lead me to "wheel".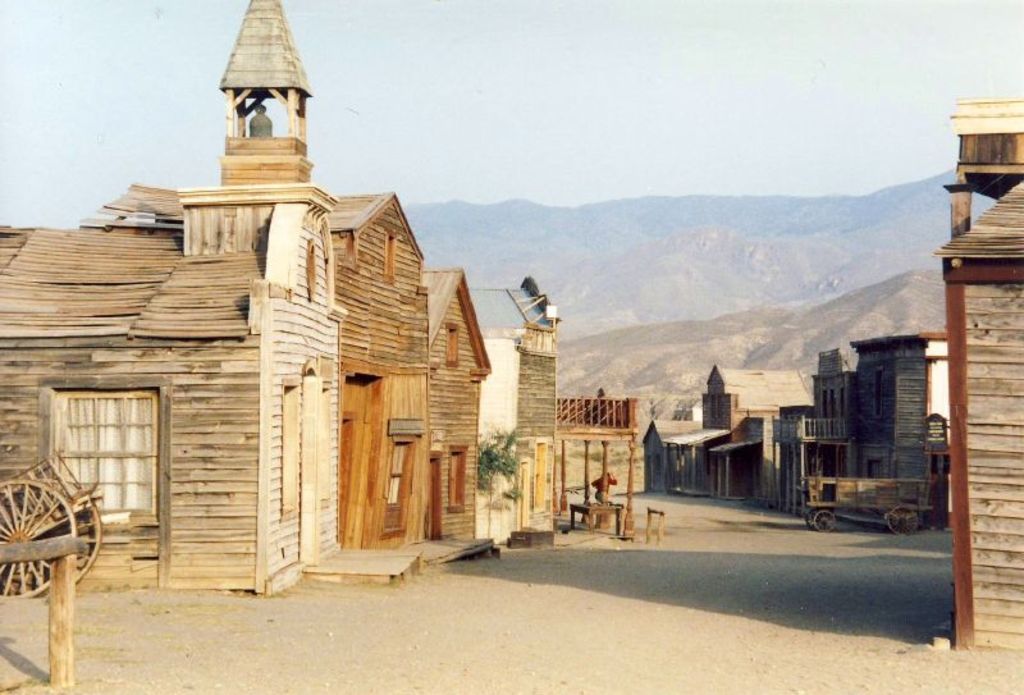
Lead to {"left": 888, "top": 511, "right": 915, "bottom": 532}.
